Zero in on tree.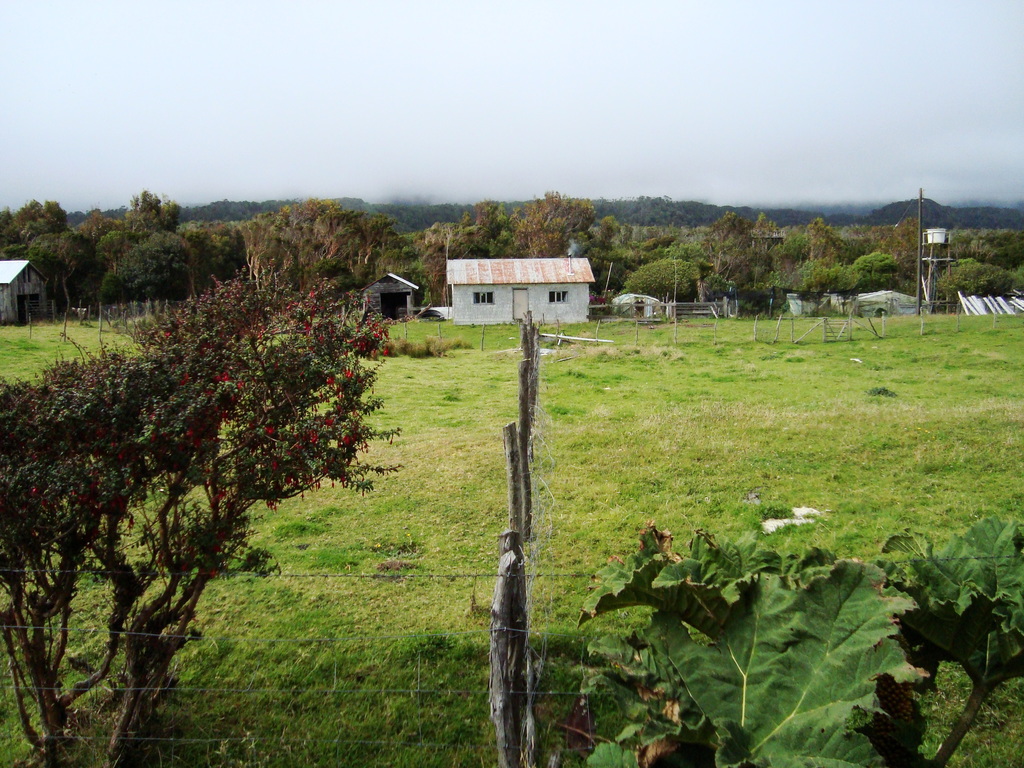
Zeroed in: [573, 516, 1023, 767].
